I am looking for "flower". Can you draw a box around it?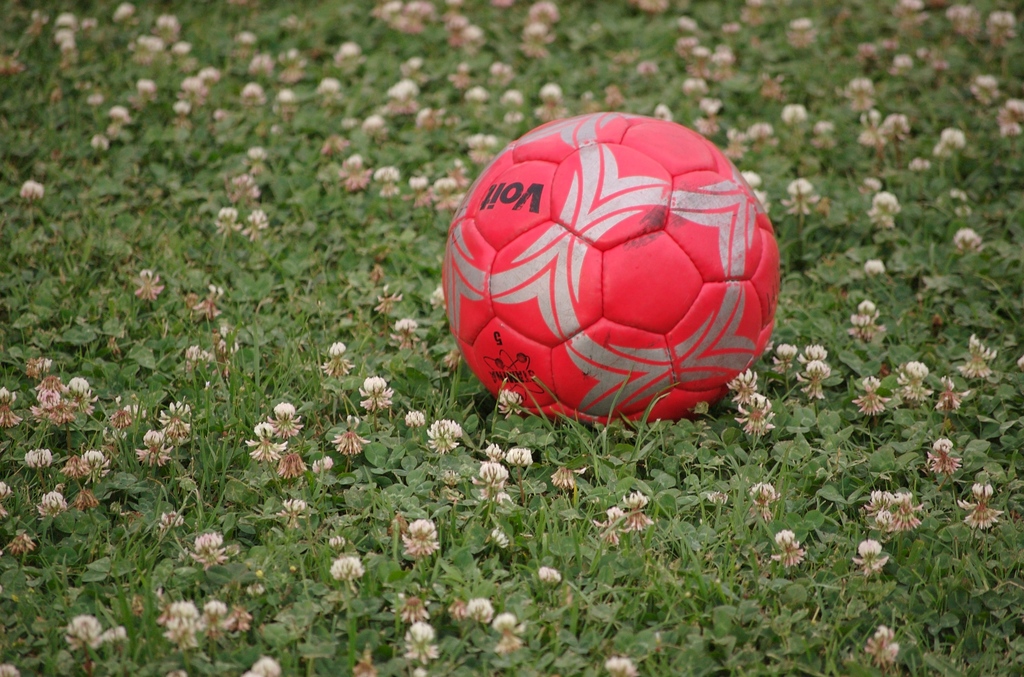
Sure, the bounding box is 485 525 508 555.
